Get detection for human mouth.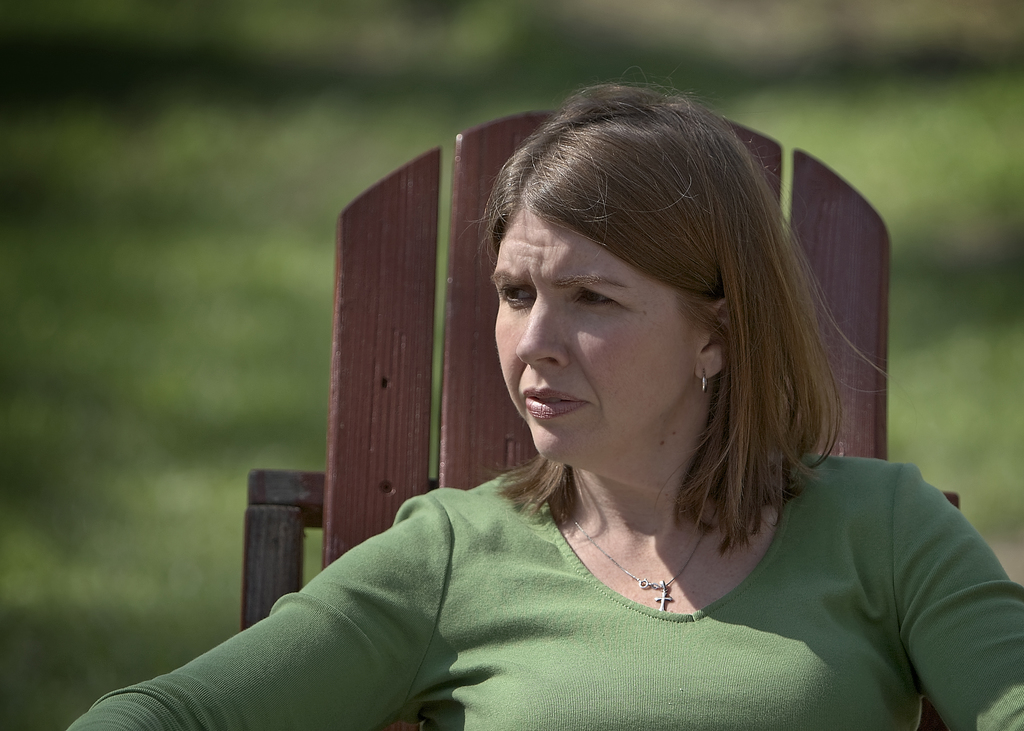
Detection: [513,373,593,426].
